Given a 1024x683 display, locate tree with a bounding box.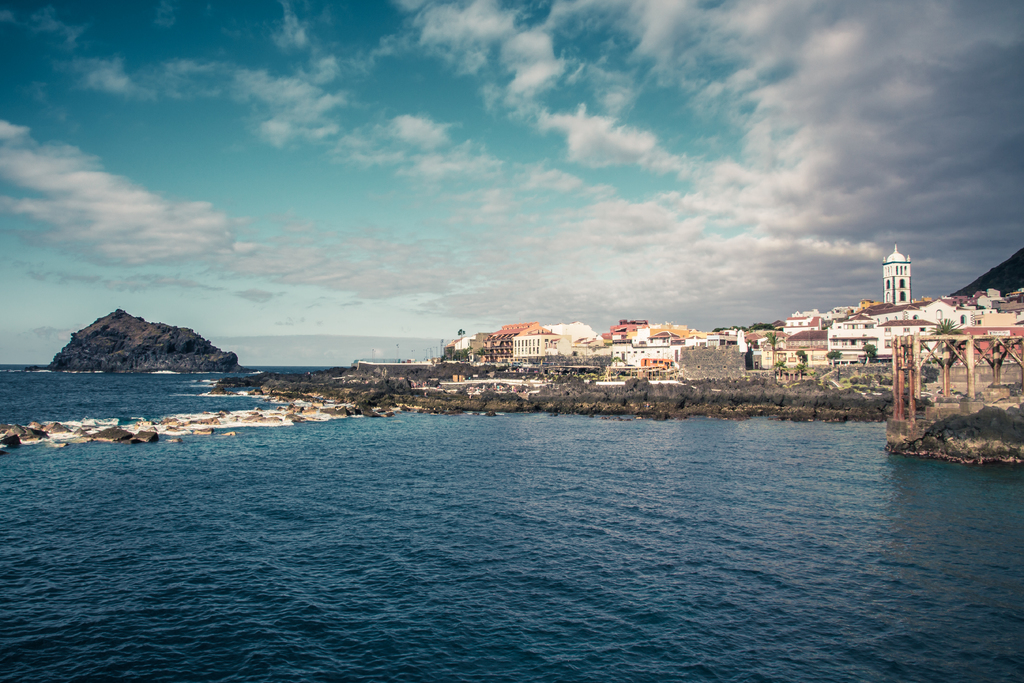
Located: detection(476, 346, 489, 361).
